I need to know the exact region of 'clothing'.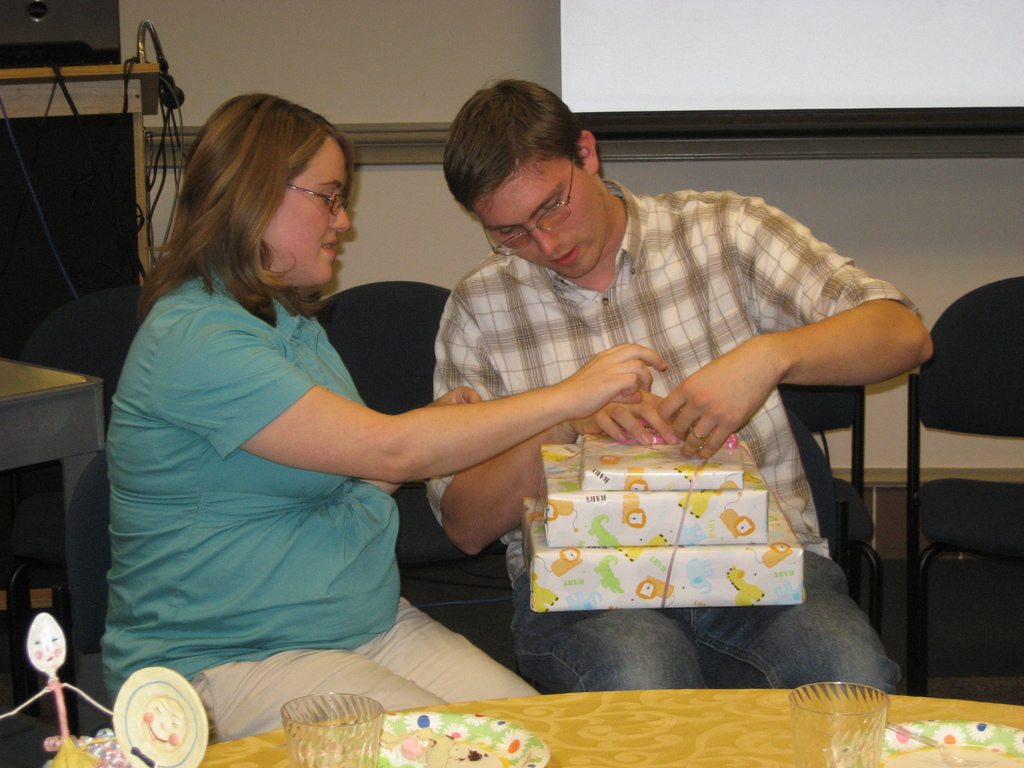
Region: 422, 177, 920, 694.
